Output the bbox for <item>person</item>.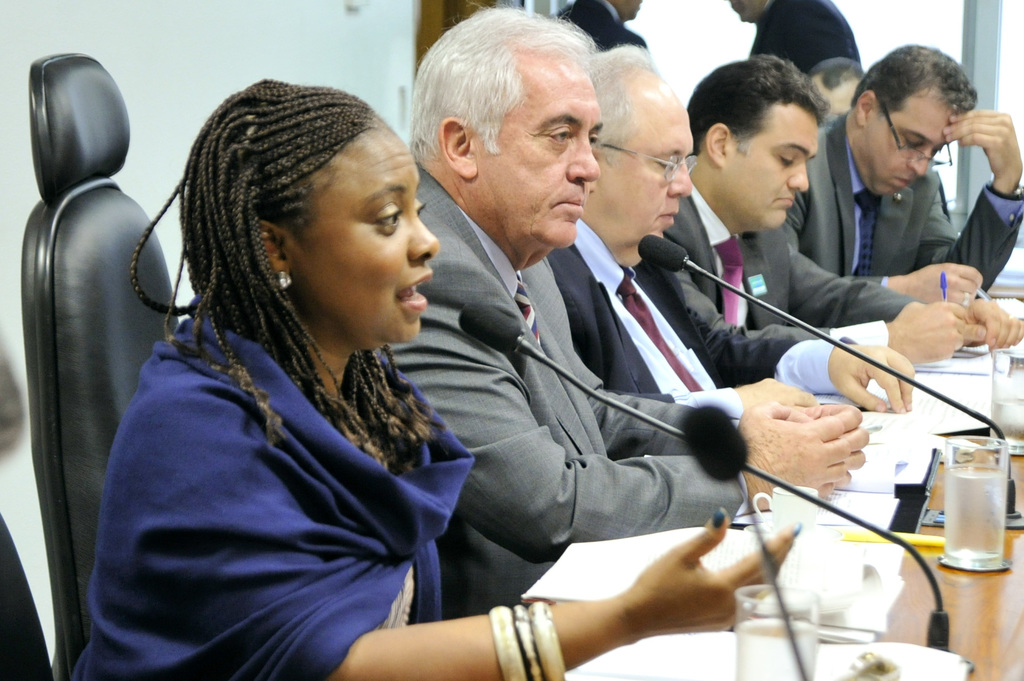
788 44 1023 287.
